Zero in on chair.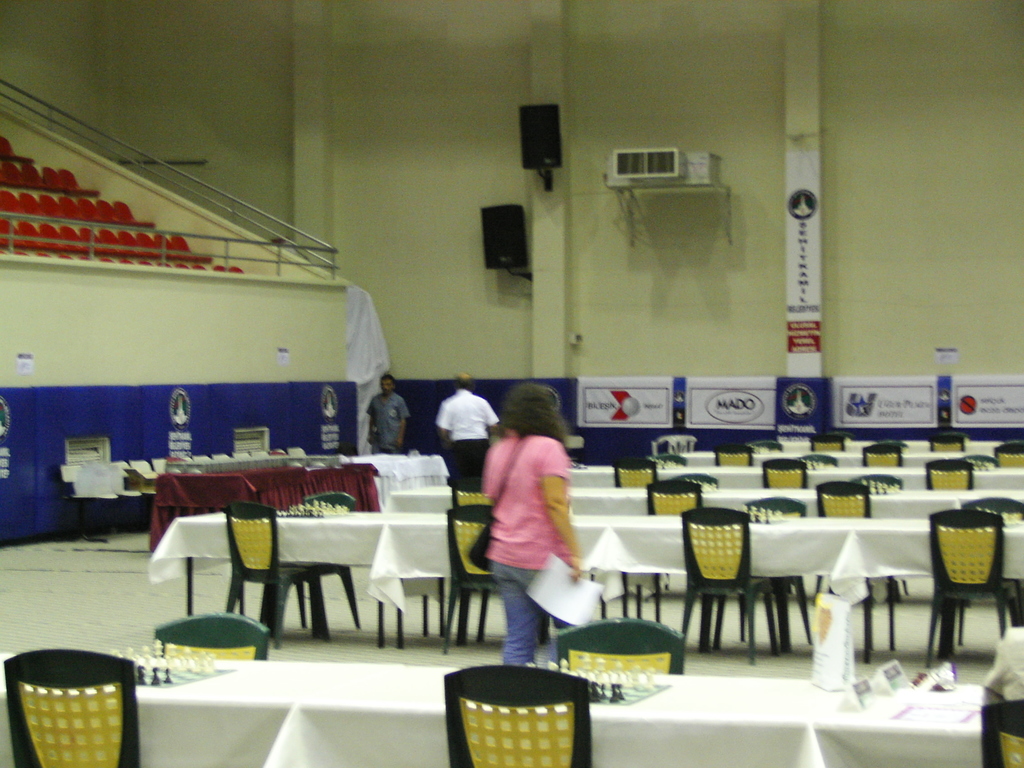
Zeroed in: 797 452 837 468.
